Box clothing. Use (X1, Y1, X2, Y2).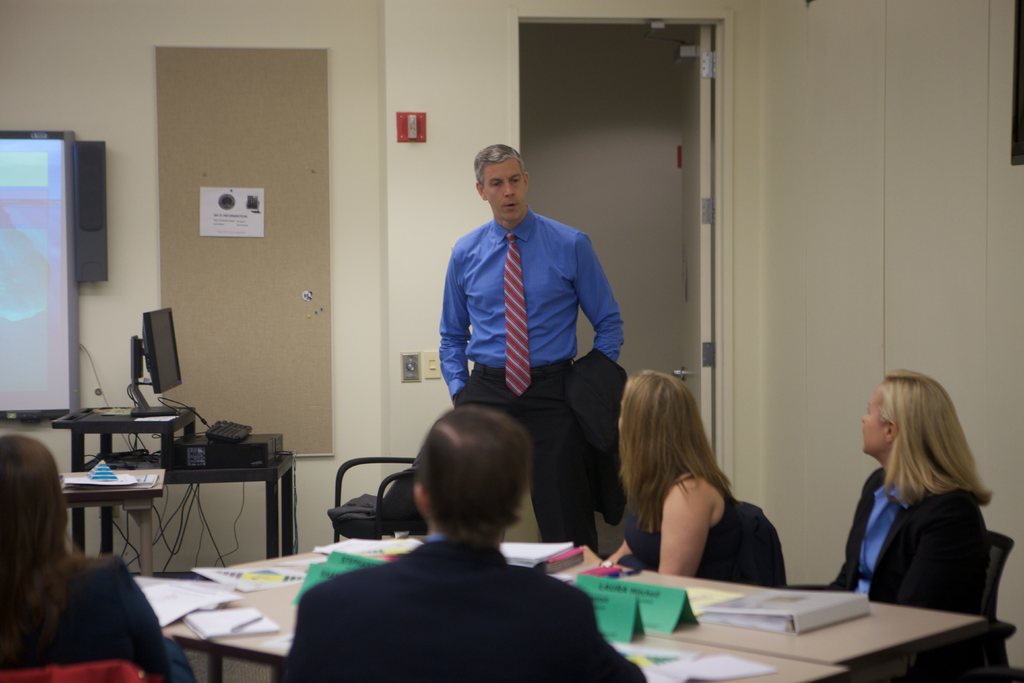
(634, 461, 754, 589).
